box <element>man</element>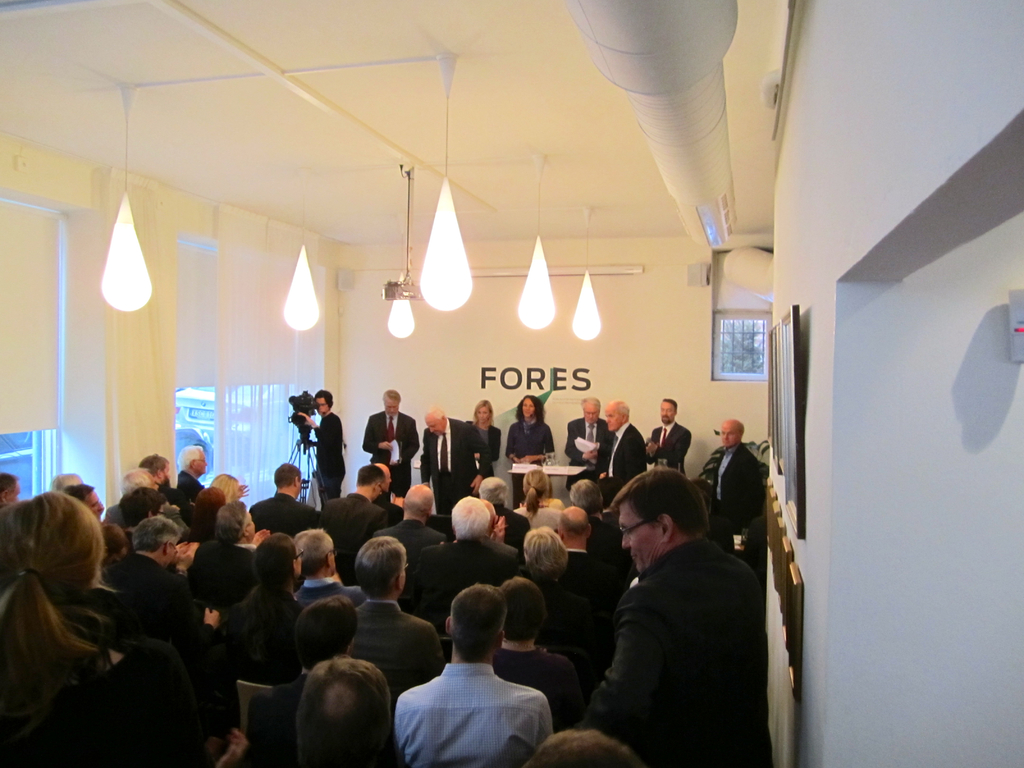
Rect(708, 419, 766, 514)
